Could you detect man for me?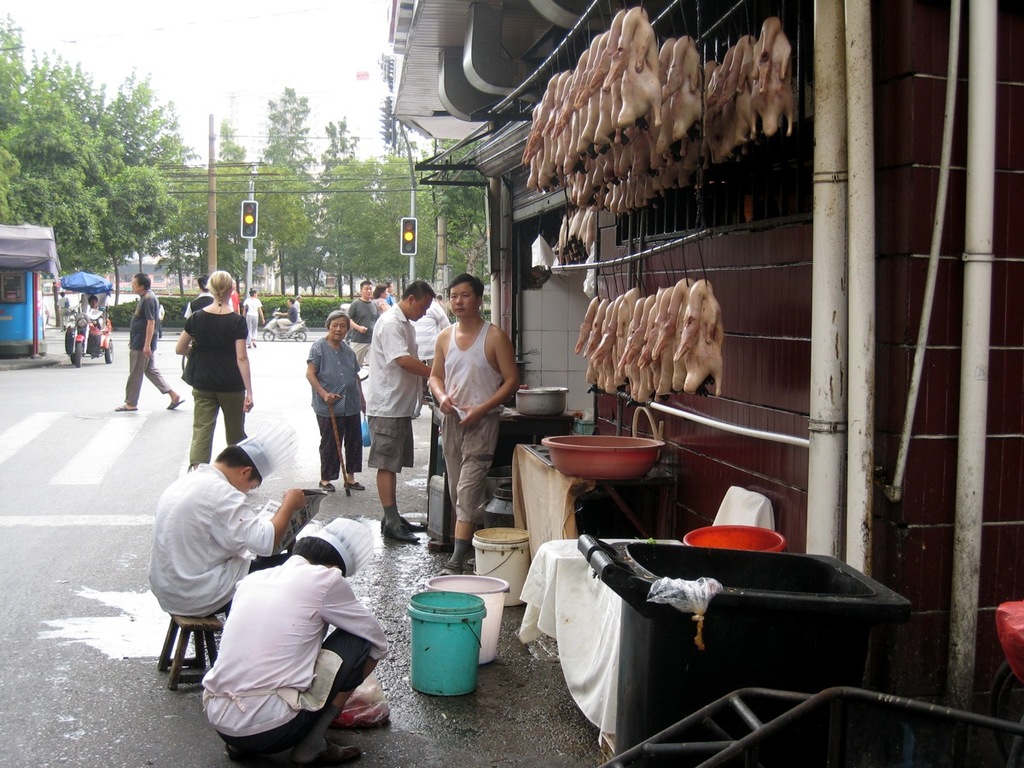
Detection result: left=434, top=293, right=445, bottom=304.
